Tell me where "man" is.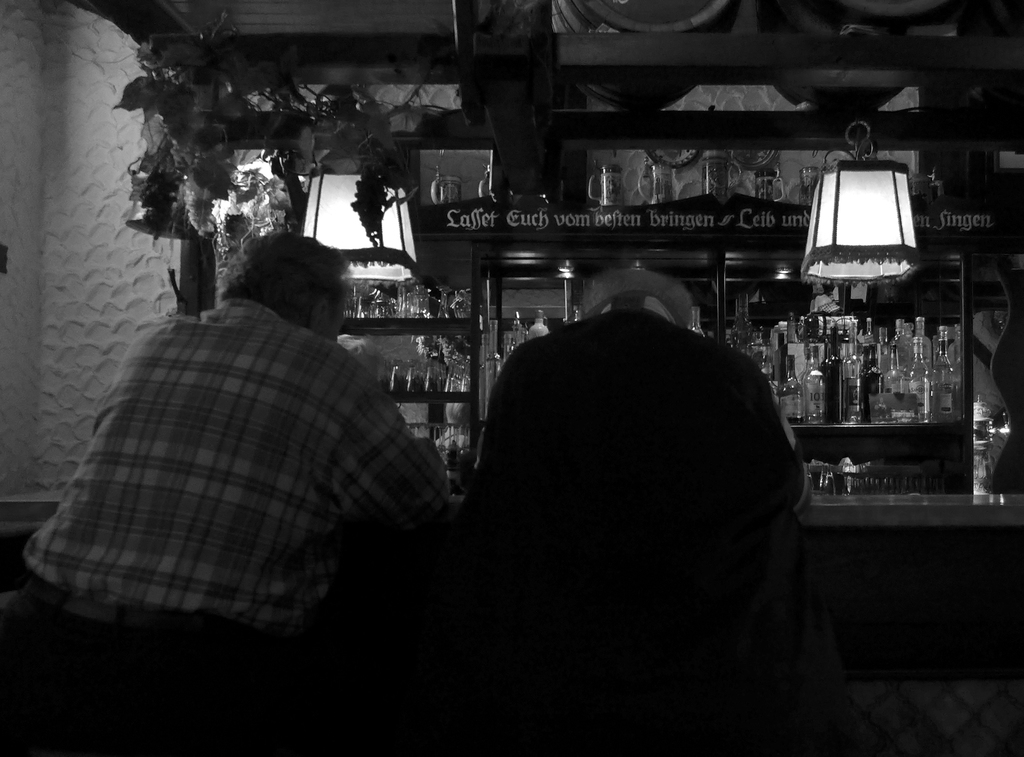
"man" is at 49, 215, 442, 639.
